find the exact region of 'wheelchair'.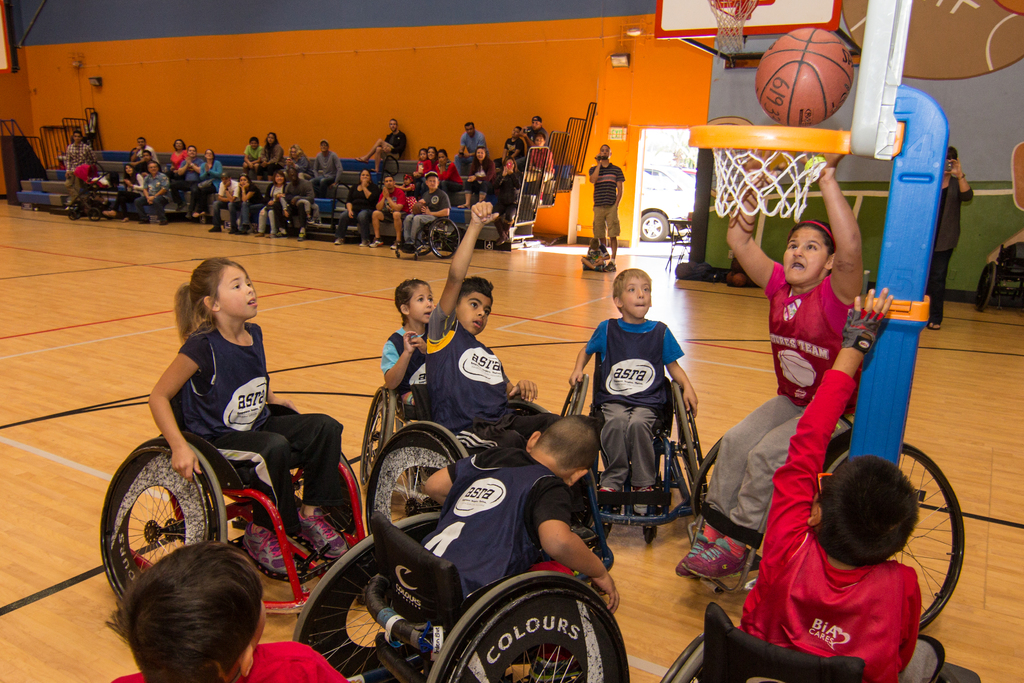
Exact region: l=974, t=240, r=1023, b=322.
